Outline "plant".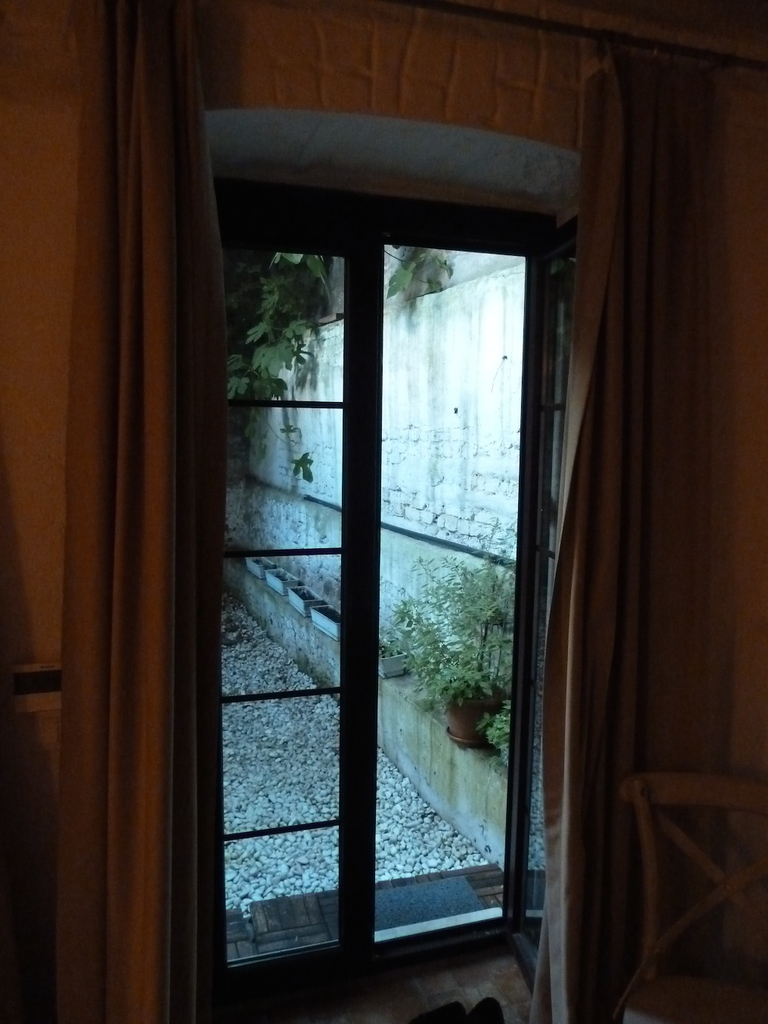
Outline: detection(225, 245, 454, 482).
